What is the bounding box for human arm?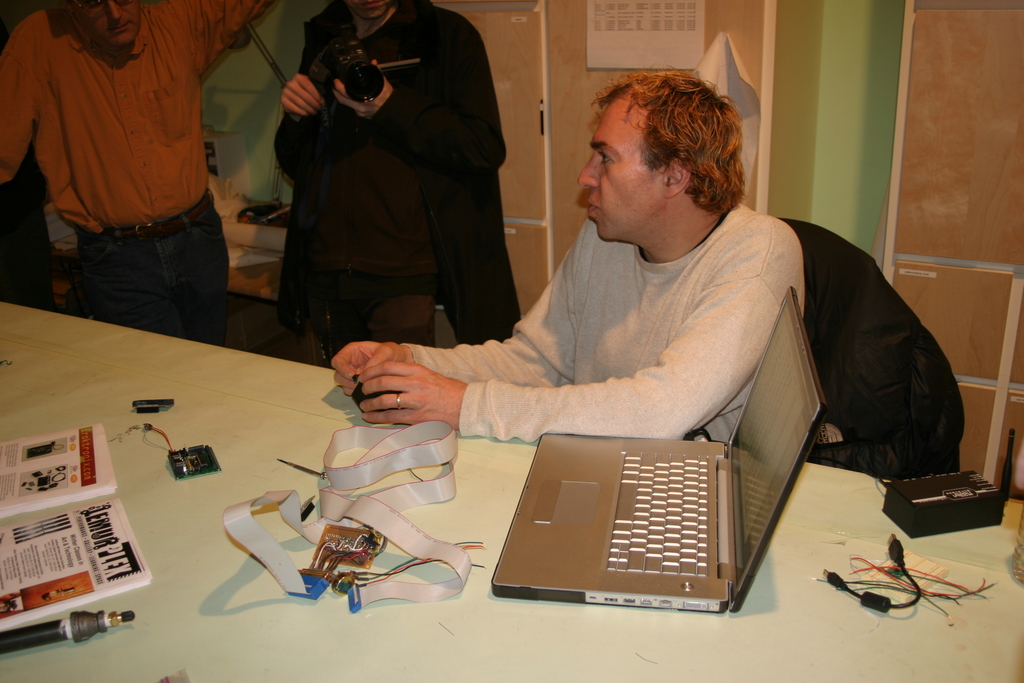
(325,14,500,173).
